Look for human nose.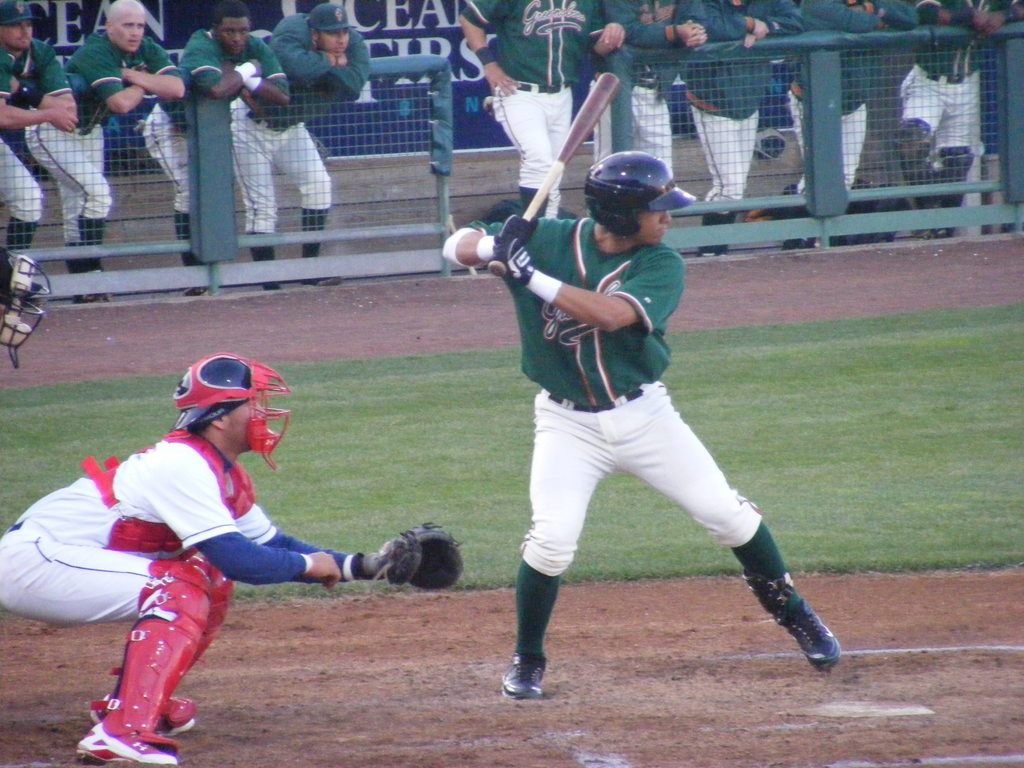
Found: crop(256, 397, 262, 415).
